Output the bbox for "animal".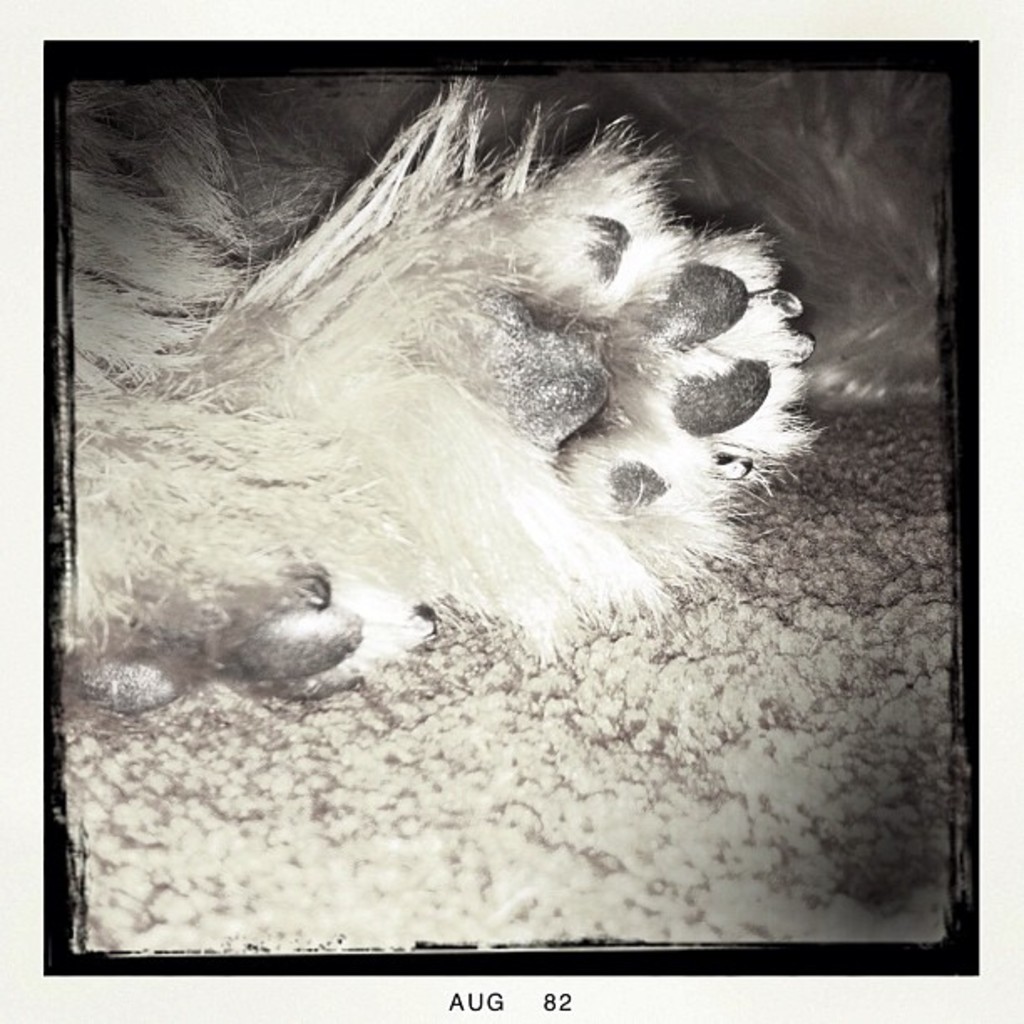
BBox(62, 69, 942, 714).
